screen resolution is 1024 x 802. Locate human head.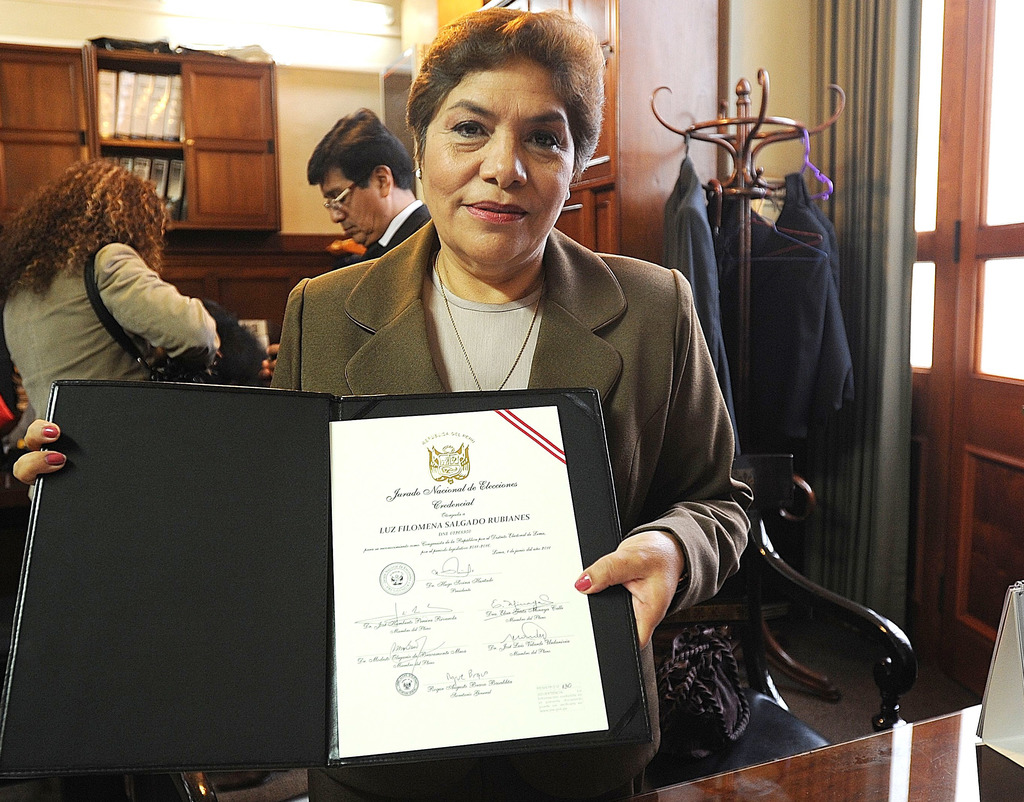
<bbox>410, 3, 609, 270</bbox>.
